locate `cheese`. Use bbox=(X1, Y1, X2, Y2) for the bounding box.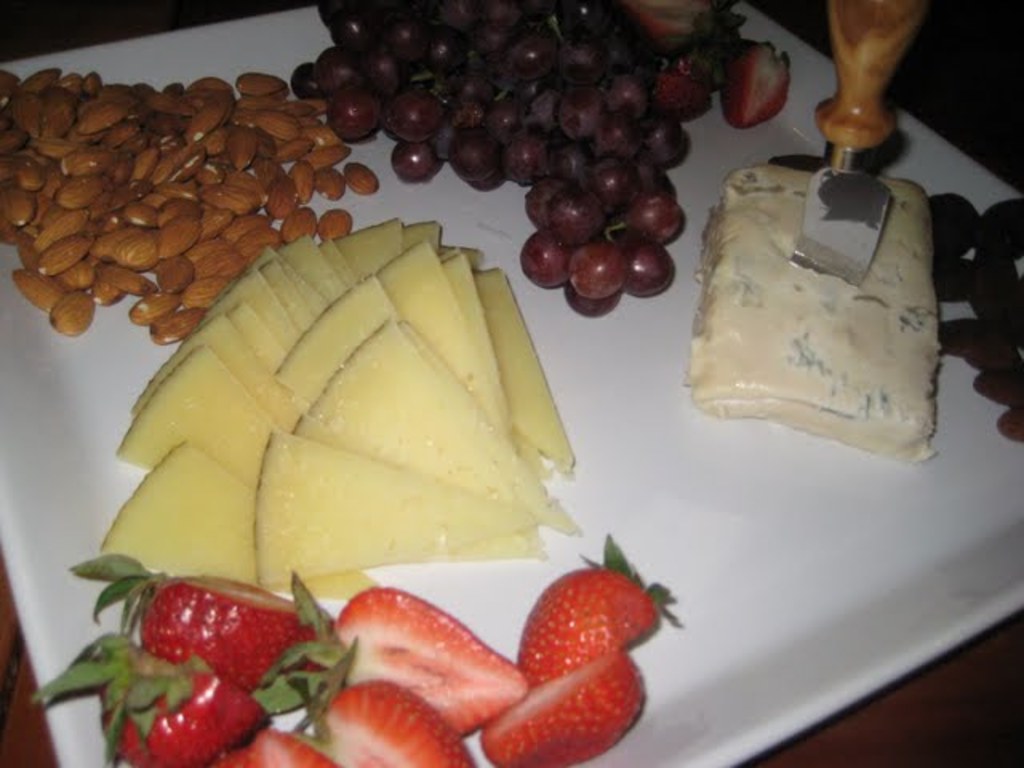
bbox=(363, 235, 522, 442).
